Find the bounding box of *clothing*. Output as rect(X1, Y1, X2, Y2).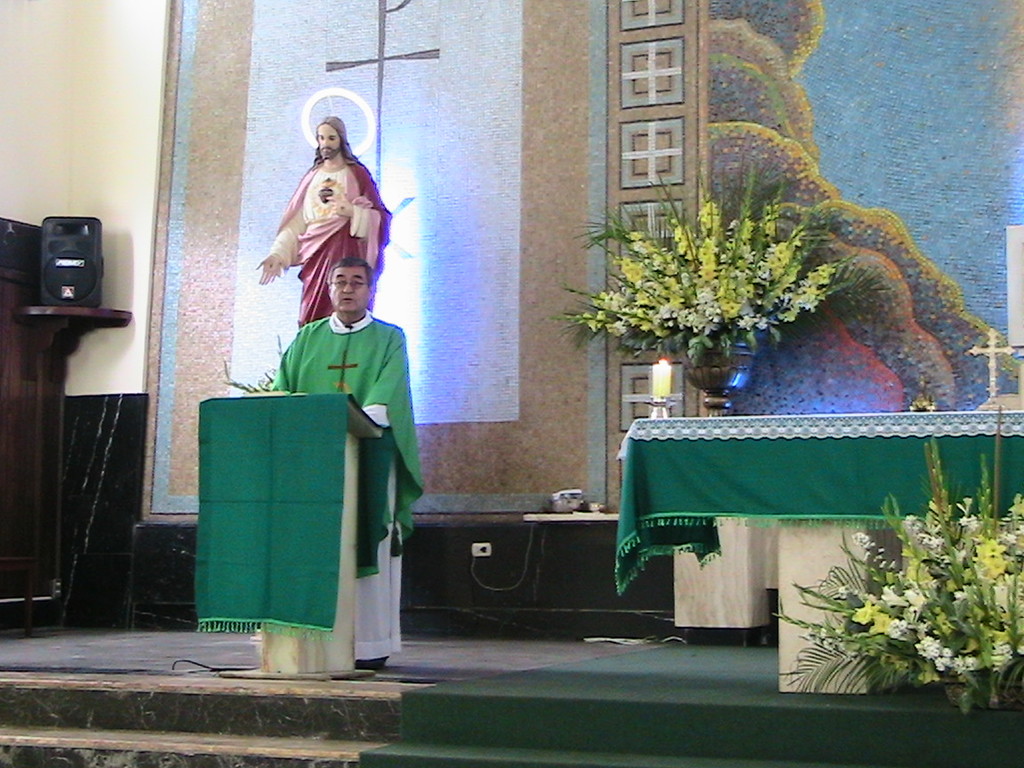
rect(267, 150, 391, 326).
